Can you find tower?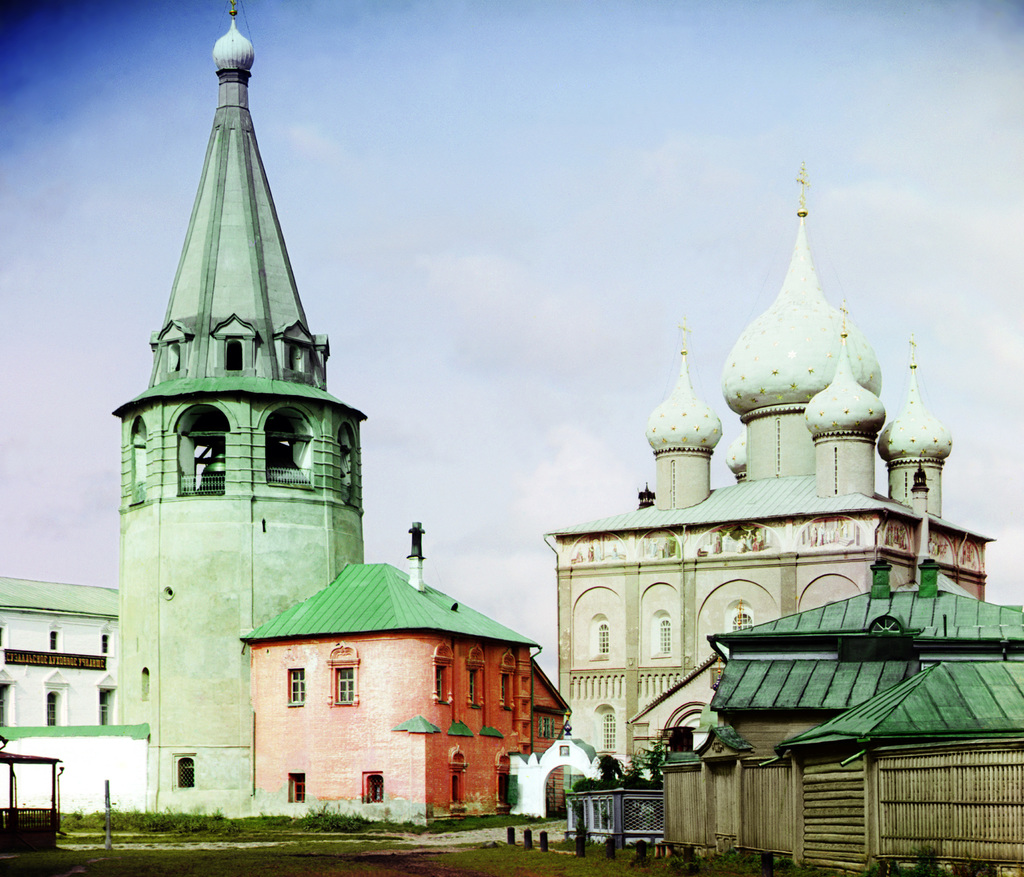
Yes, bounding box: select_region(114, 0, 372, 795).
